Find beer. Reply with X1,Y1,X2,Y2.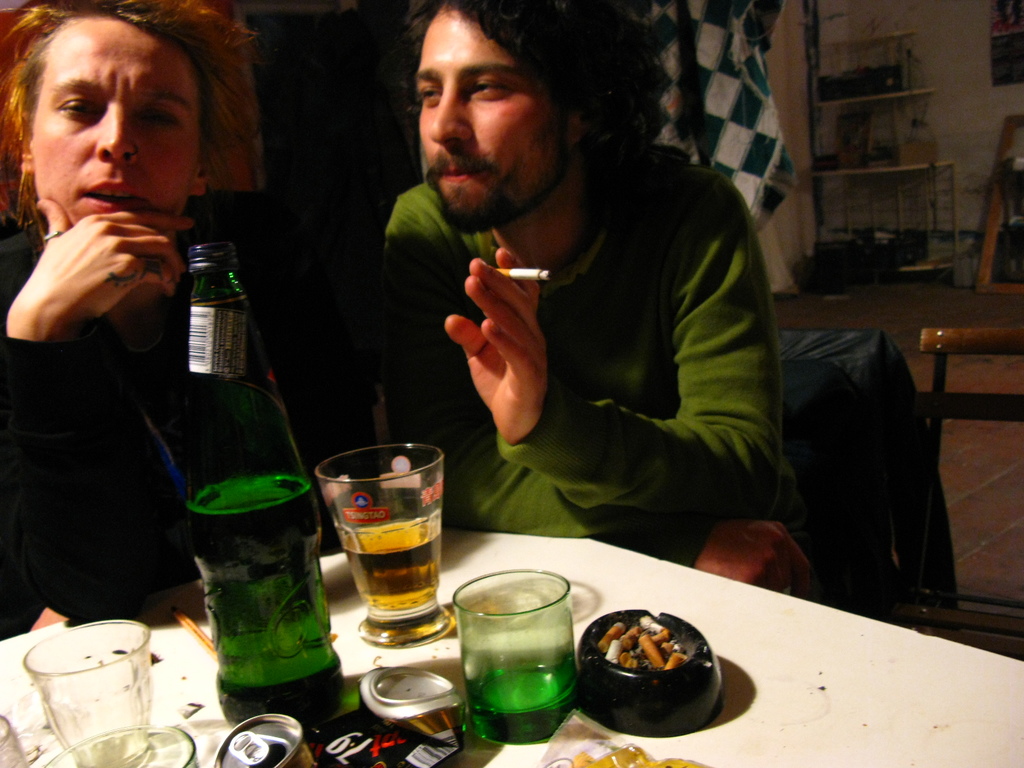
348,490,451,643.
